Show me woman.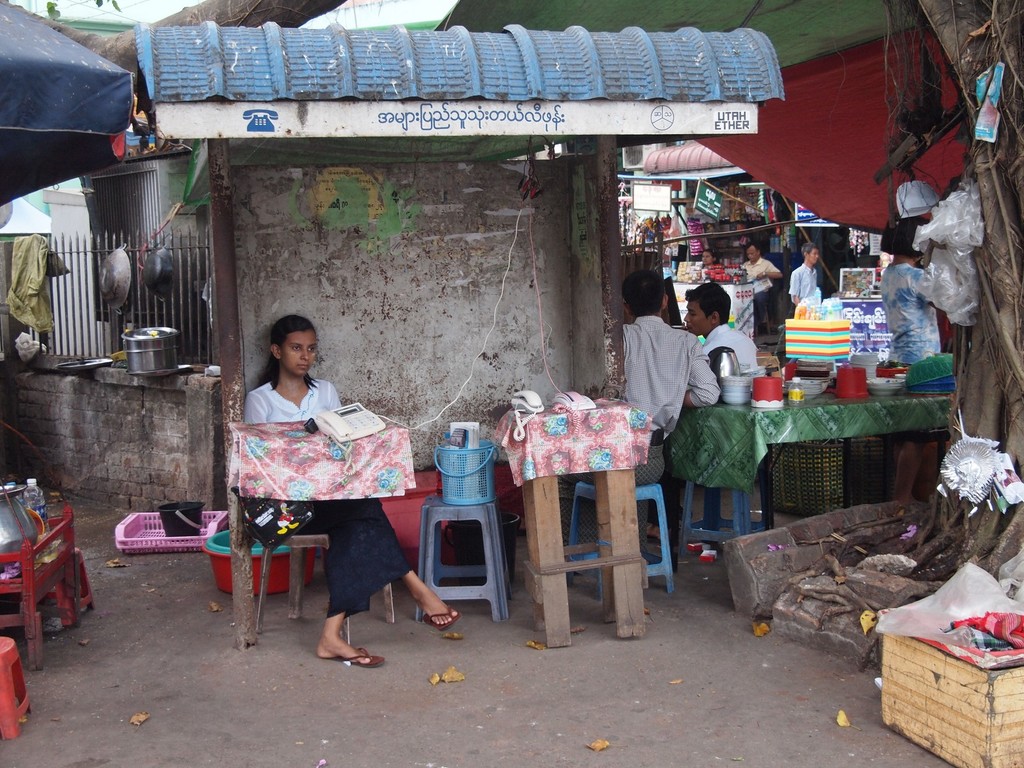
woman is here: 227,319,415,655.
